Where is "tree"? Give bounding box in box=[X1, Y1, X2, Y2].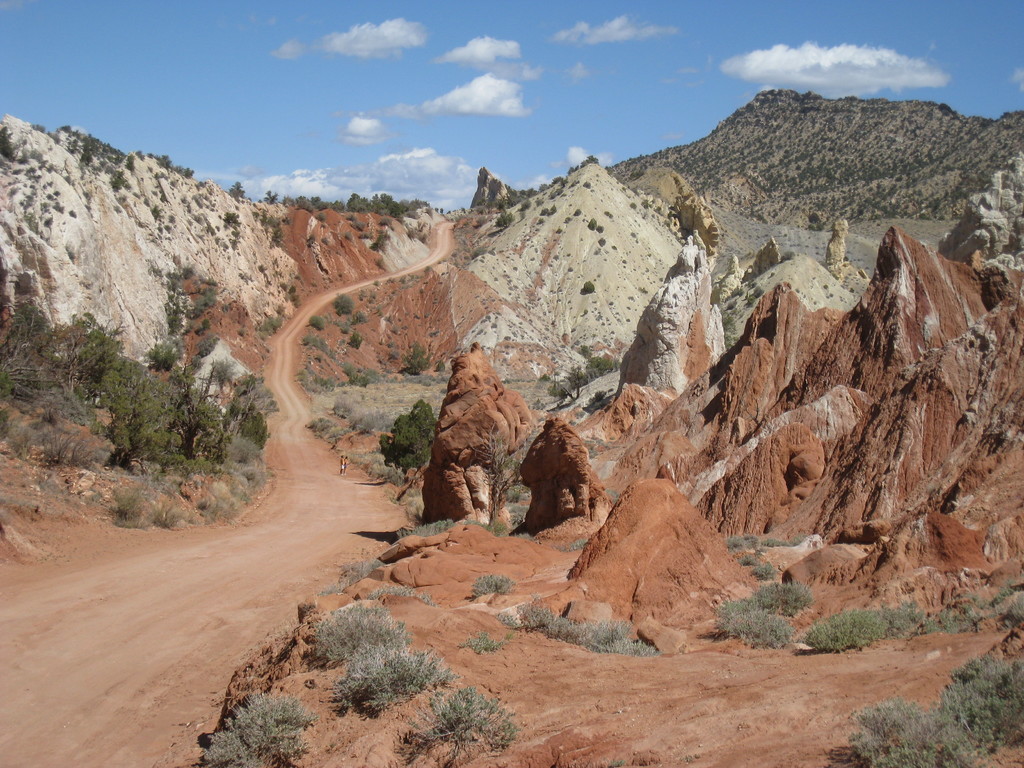
box=[228, 183, 248, 203].
